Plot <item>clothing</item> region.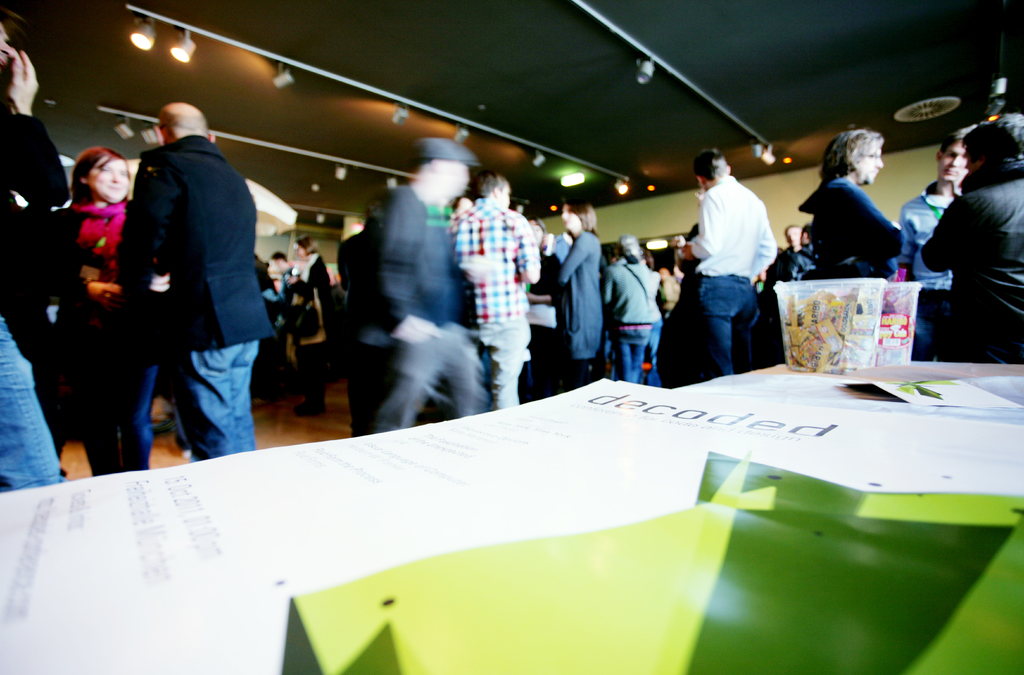
Plotted at (x1=79, y1=94, x2=278, y2=477).
